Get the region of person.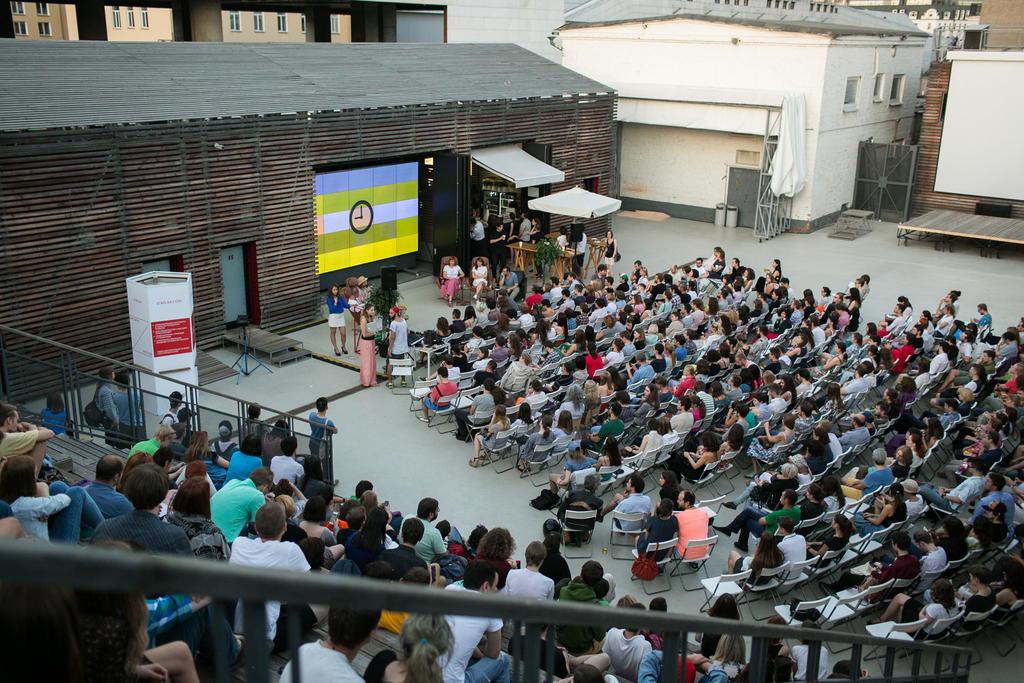
207:468:275:545.
